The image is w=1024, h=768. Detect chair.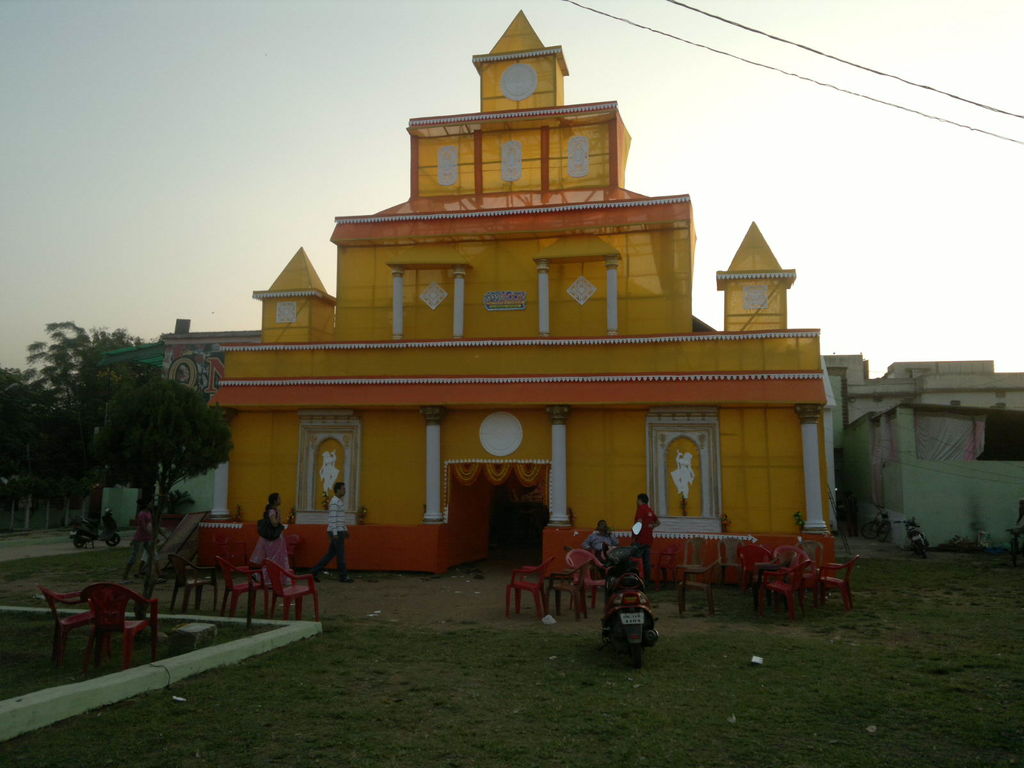
Detection: pyautogui.locateOnScreen(168, 556, 219, 616).
